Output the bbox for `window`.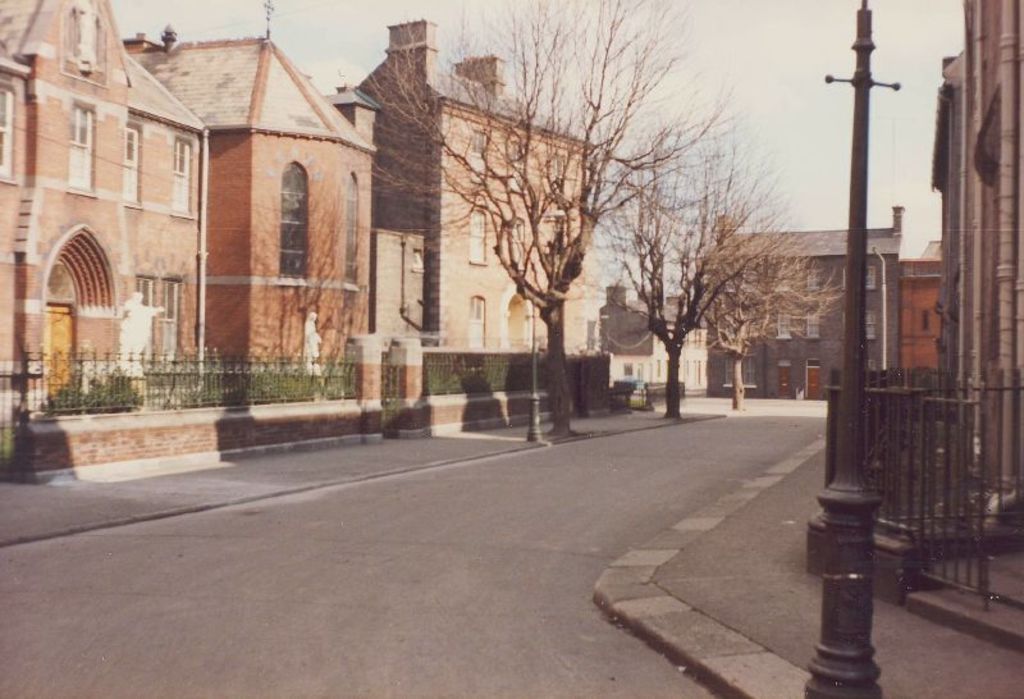
512/145/527/195.
